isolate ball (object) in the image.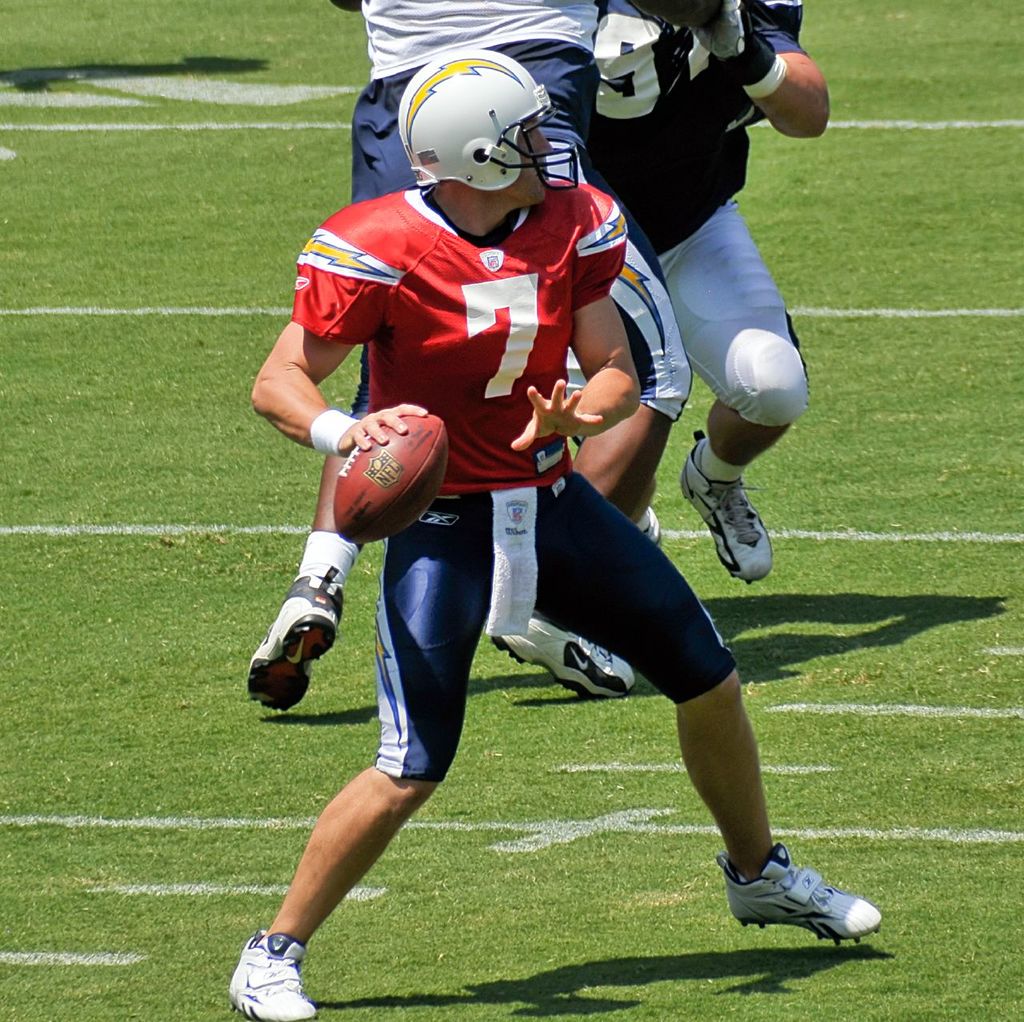
Isolated region: x1=334, y1=409, x2=447, y2=546.
